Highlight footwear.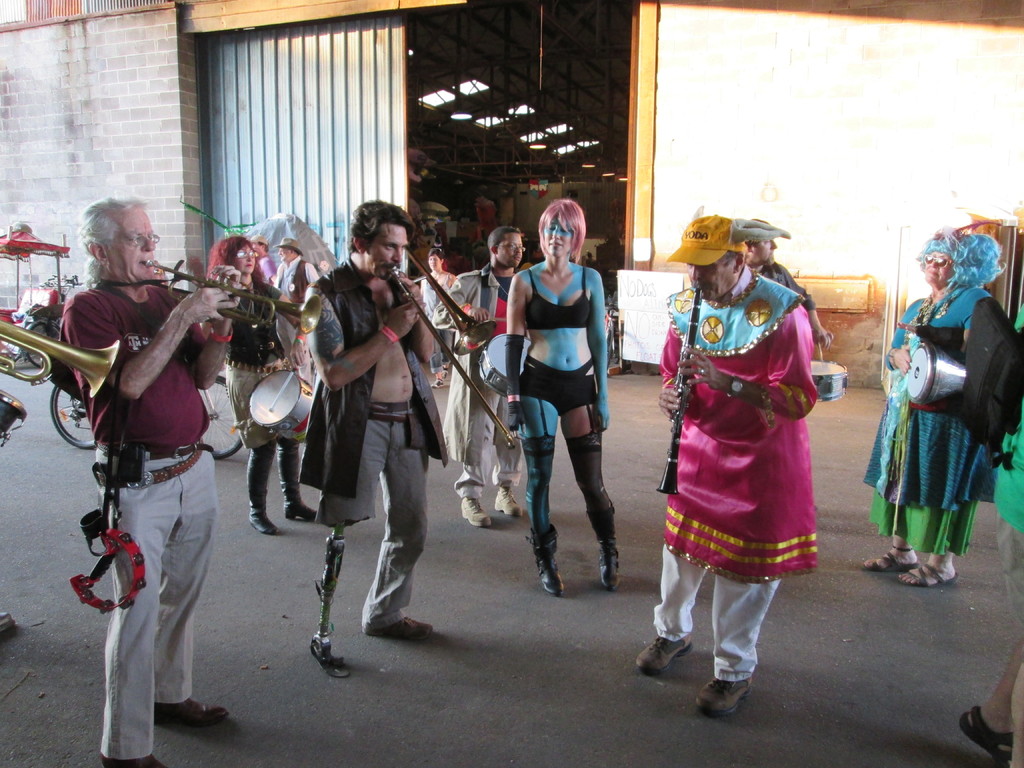
Highlighted region: region(895, 560, 962, 588).
